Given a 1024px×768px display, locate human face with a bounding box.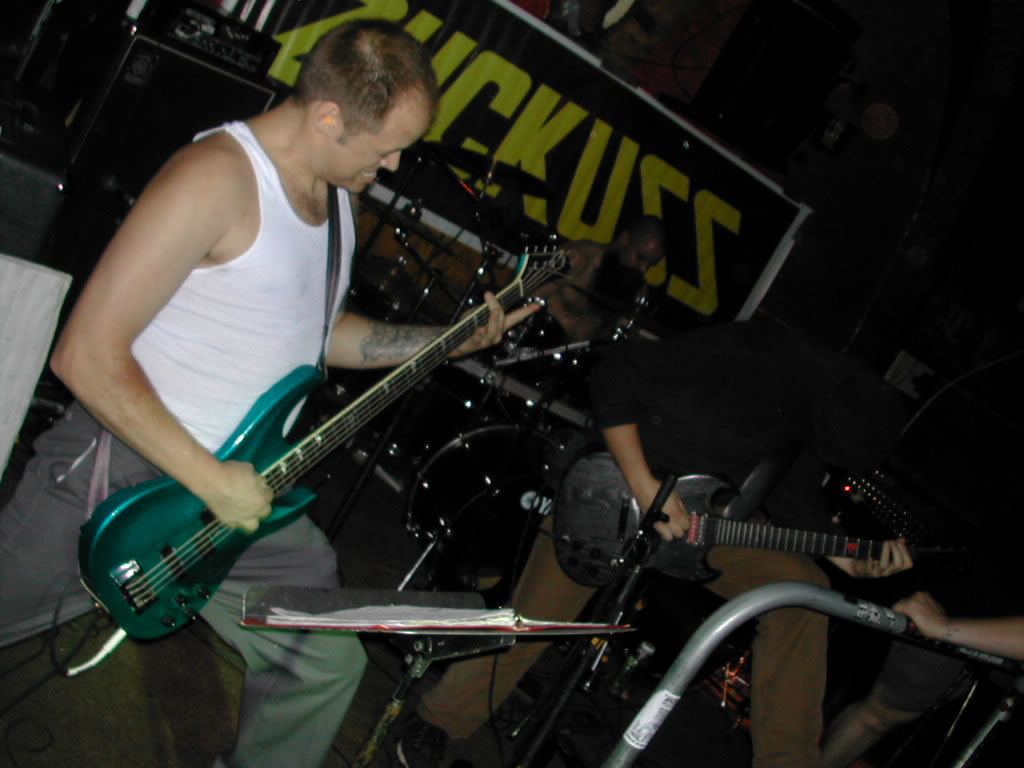
Located: [626, 240, 658, 279].
